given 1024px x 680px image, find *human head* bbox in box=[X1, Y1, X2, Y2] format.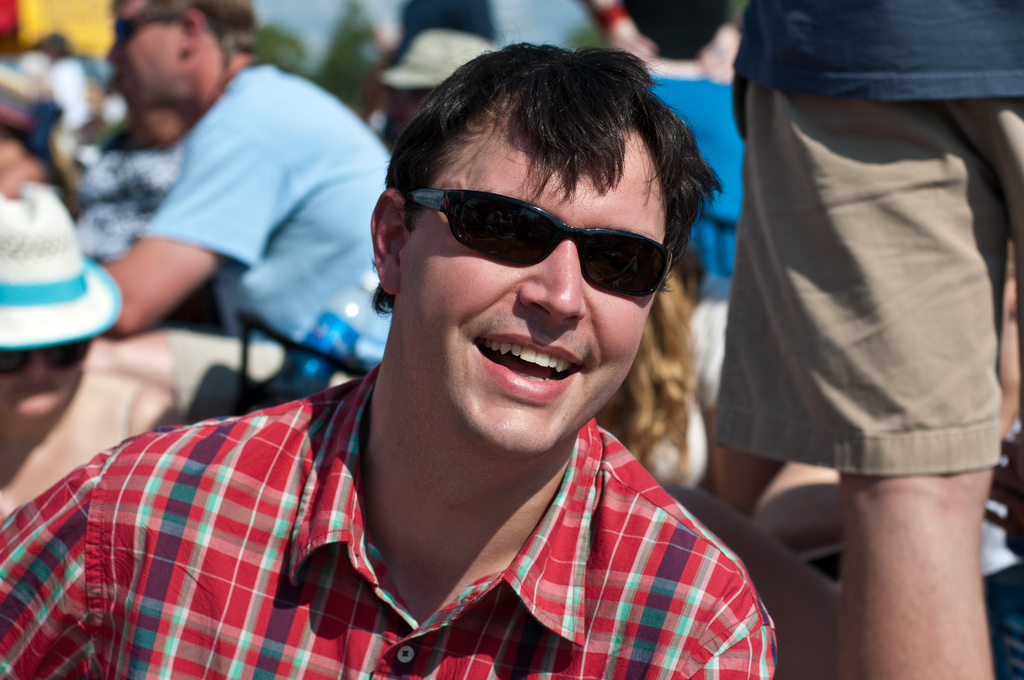
box=[369, 41, 728, 422].
